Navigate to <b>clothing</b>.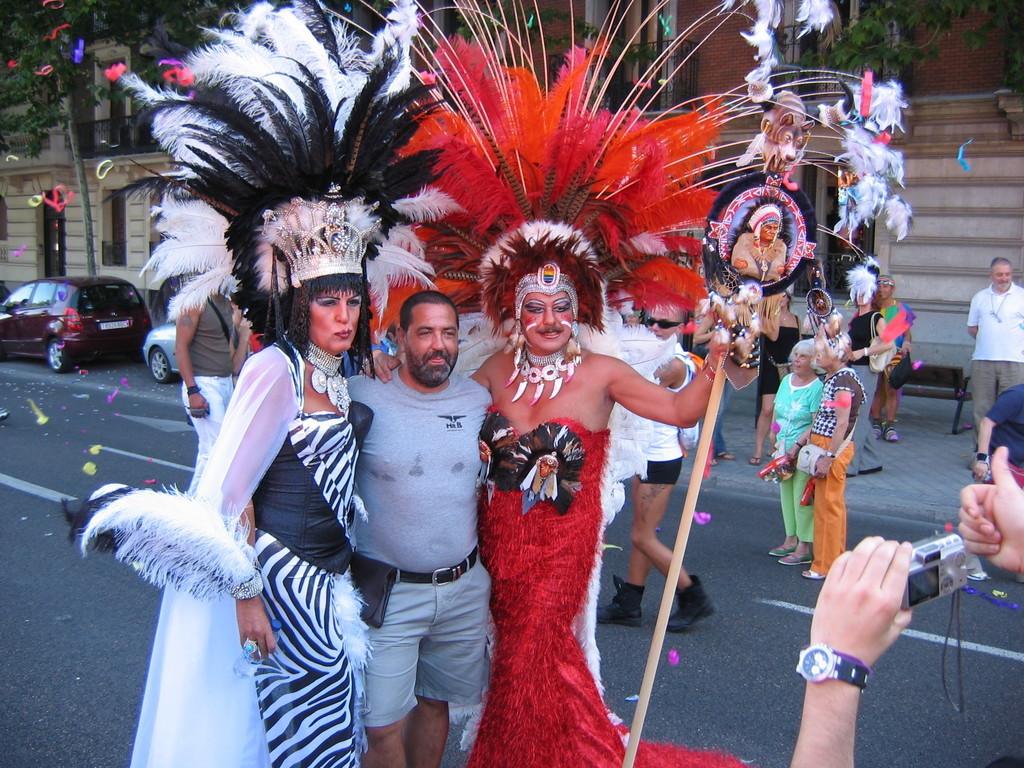
Navigation target: detection(336, 298, 494, 718).
